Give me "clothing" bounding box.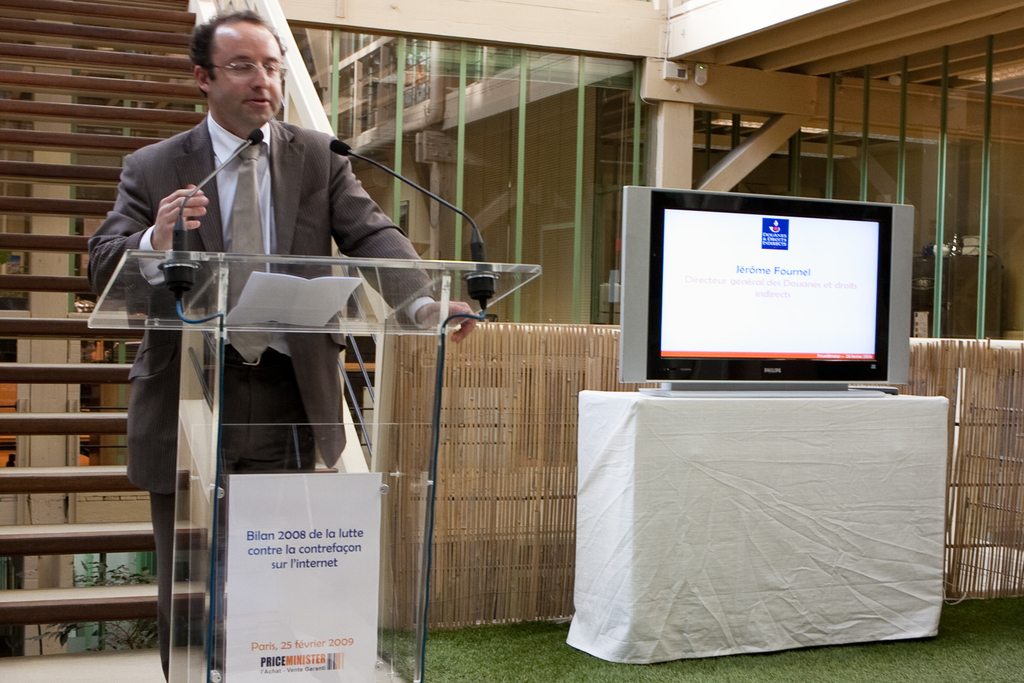
box(92, 119, 448, 682).
